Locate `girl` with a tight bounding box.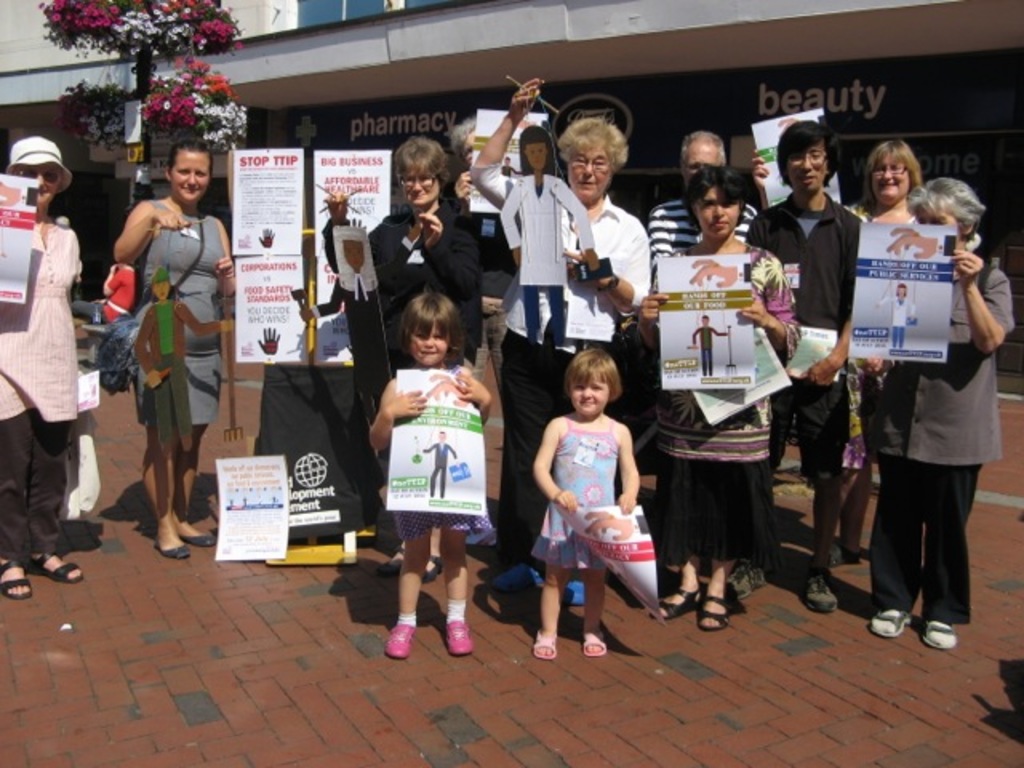
rect(365, 298, 493, 659).
